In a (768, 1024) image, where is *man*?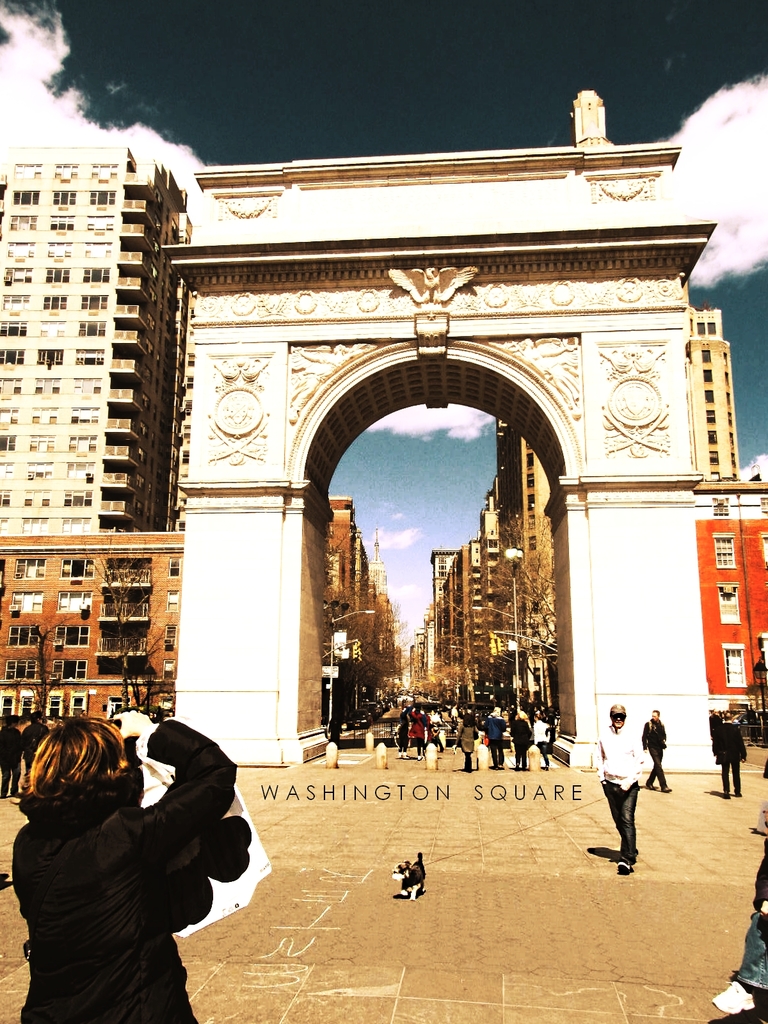
0 714 23 796.
